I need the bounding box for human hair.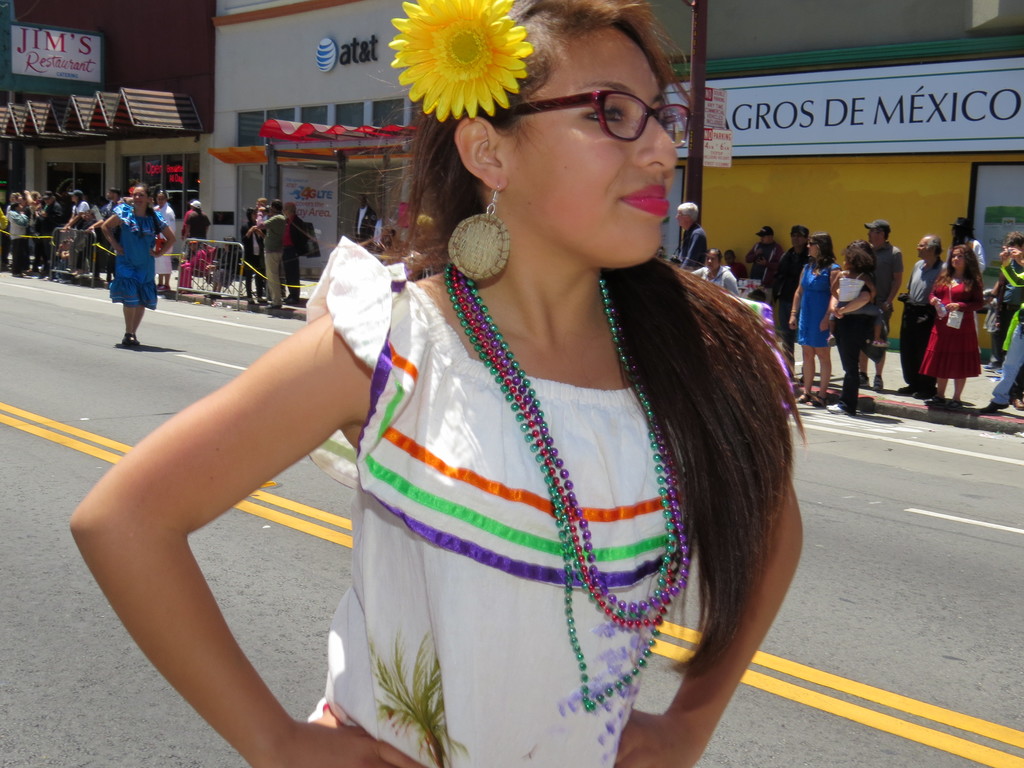
Here it is: [675, 202, 700, 227].
